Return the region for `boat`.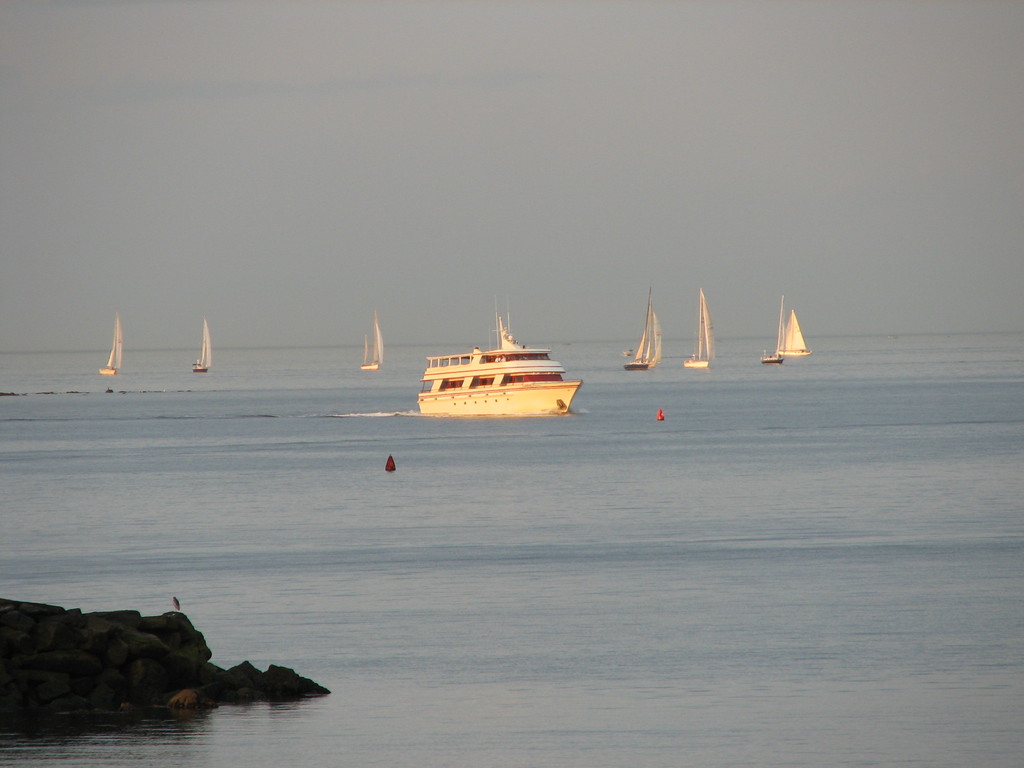
left=760, top=298, right=784, bottom=365.
